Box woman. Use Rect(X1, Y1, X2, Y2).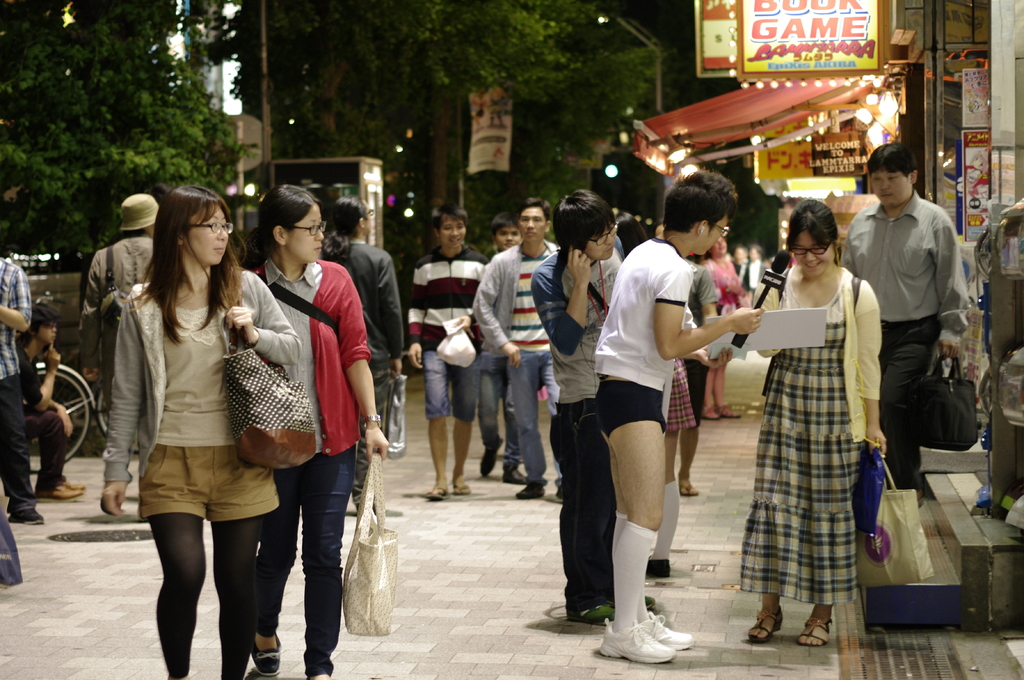
Rect(246, 185, 391, 679).
